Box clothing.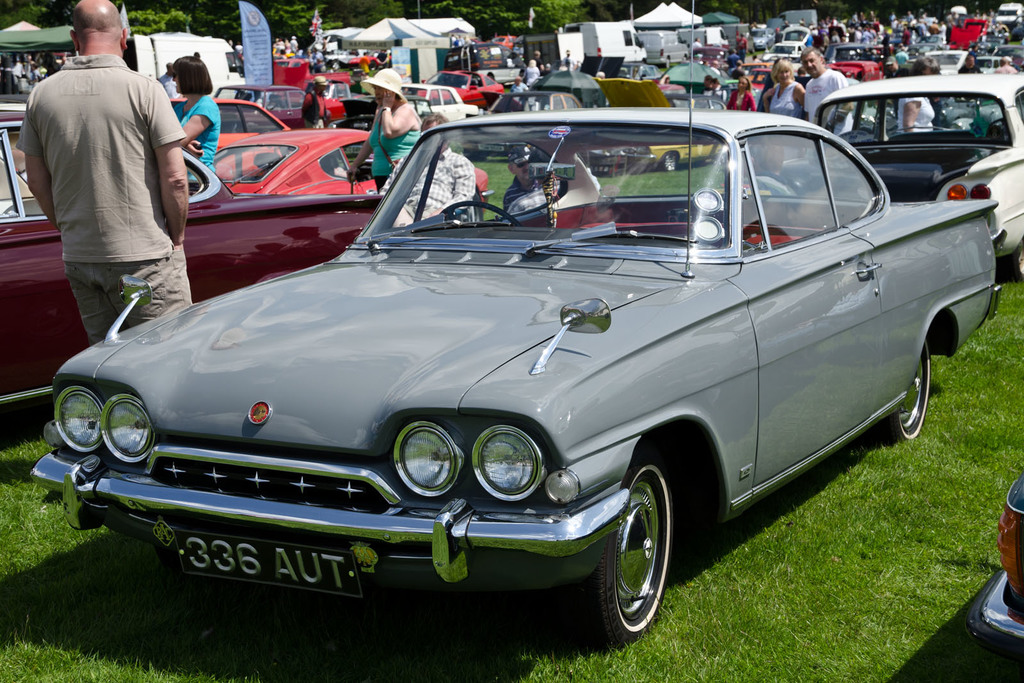
{"x1": 177, "y1": 94, "x2": 219, "y2": 173}.
